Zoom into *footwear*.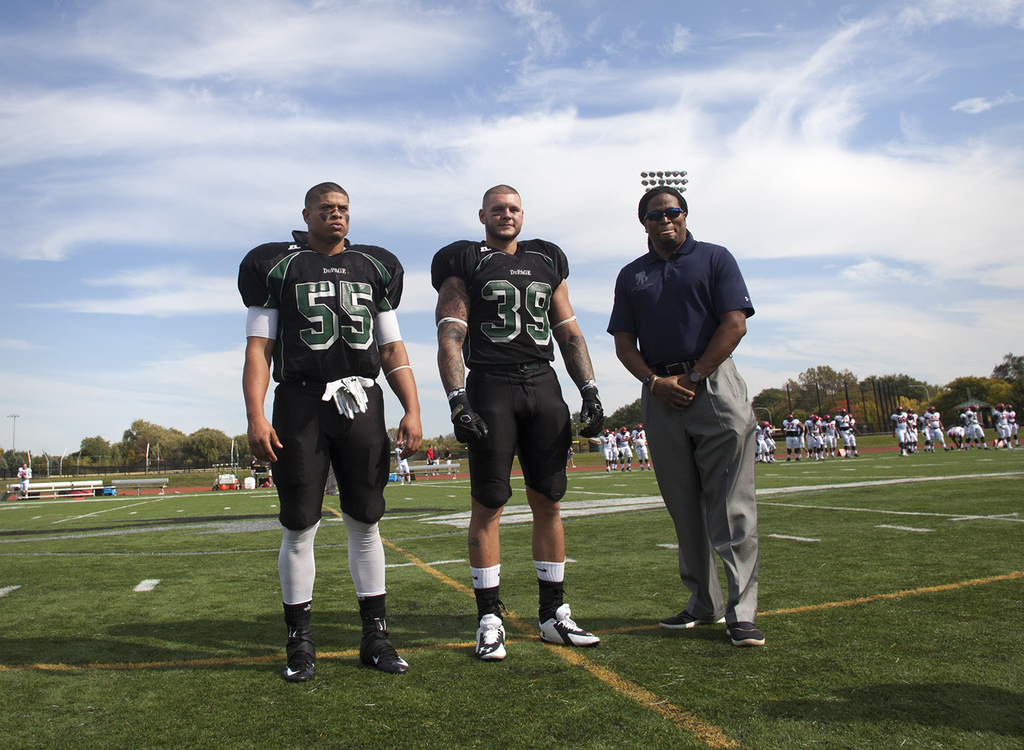
Zoom target: box=[282, 624, 321, 685].
